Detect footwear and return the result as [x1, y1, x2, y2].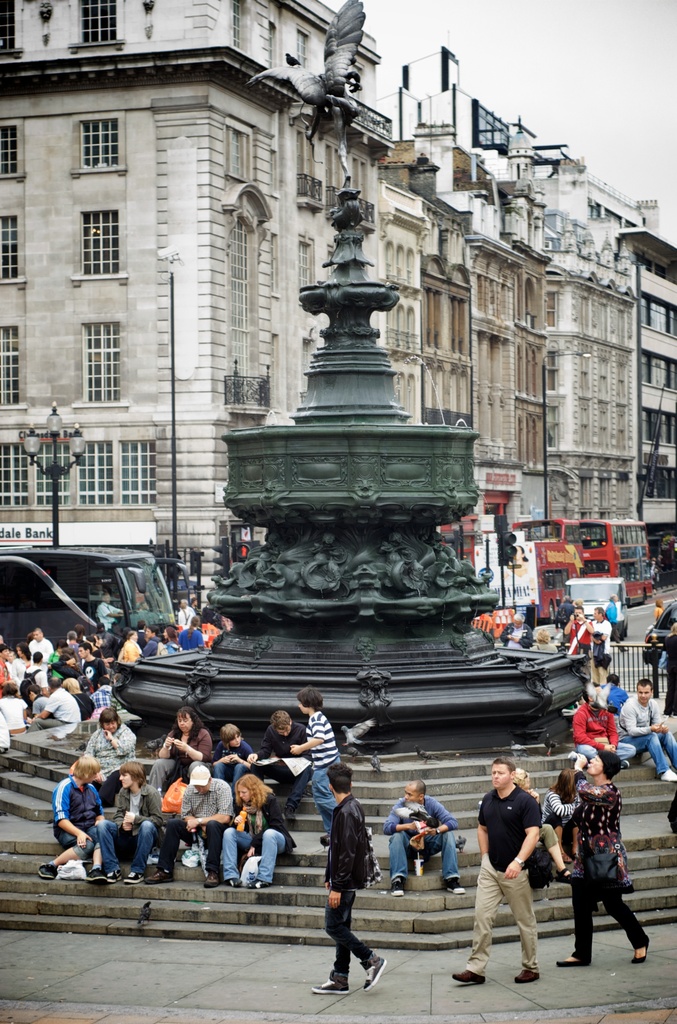
[390, 875, 406, 896].
